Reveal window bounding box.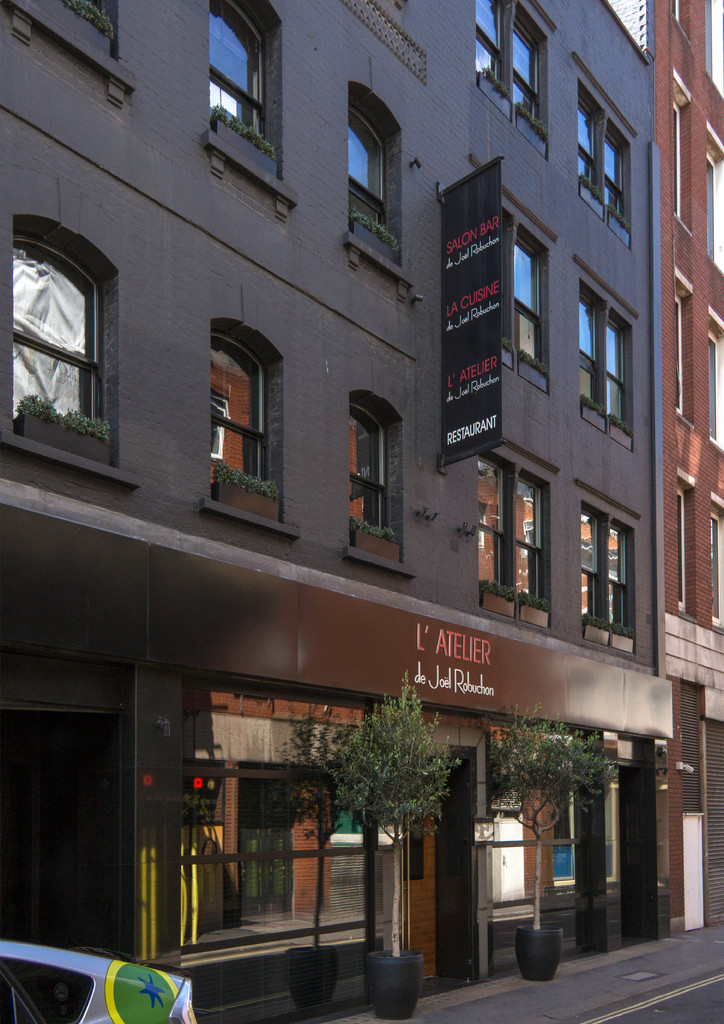
Revealed: BBox(216, 0, 289, 193).
